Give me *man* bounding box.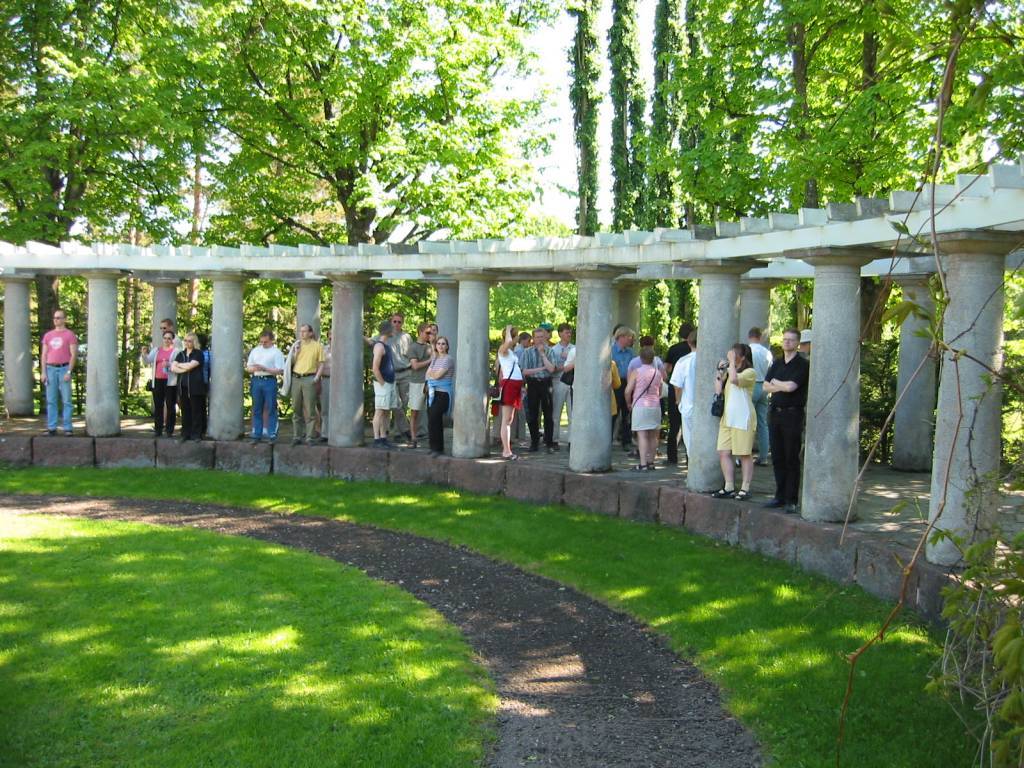
bbox=(673, 329, 702, 455).
